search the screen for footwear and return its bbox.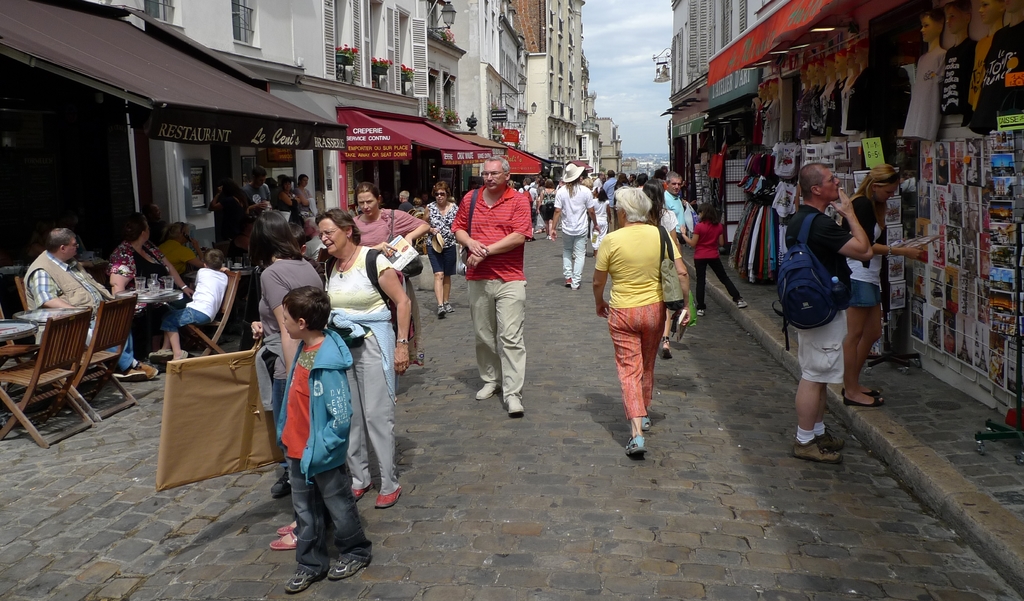
Found: [348,481,378,498].
